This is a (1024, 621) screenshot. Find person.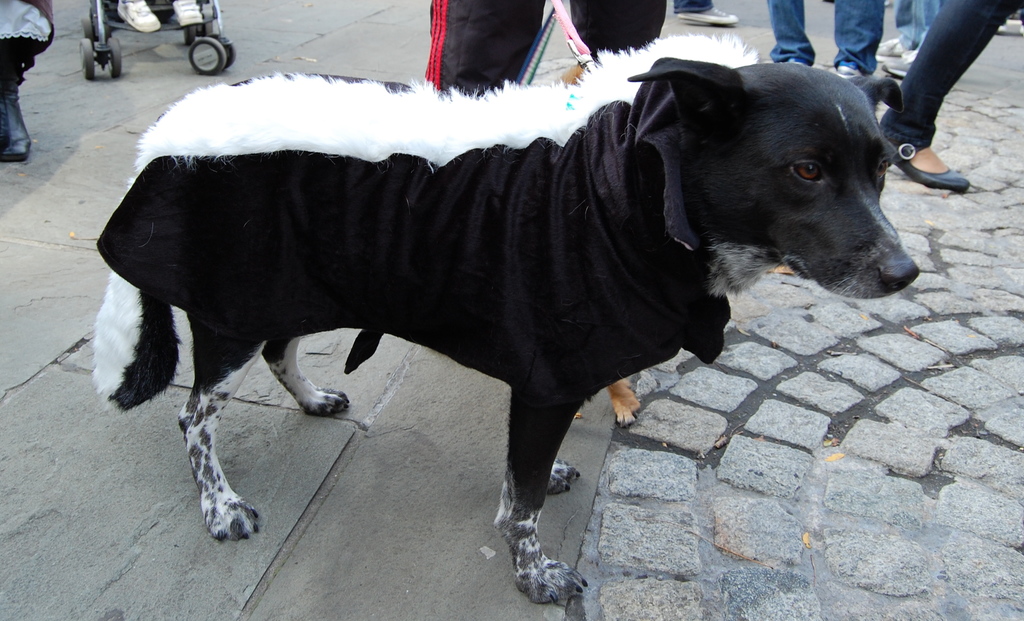
Bounding box: rect(880, 0, 1023, 190).
